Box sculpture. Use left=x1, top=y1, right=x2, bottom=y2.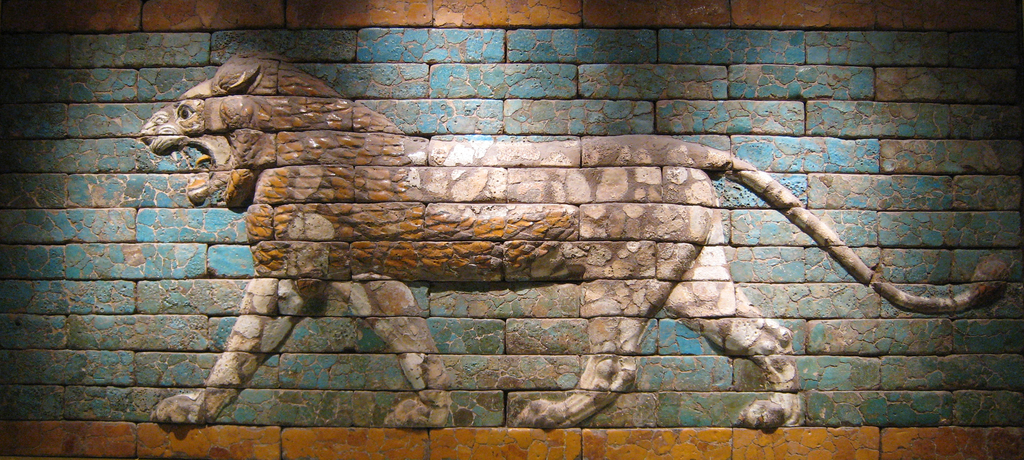
left=129, top=24, right=902, bottom=407.
